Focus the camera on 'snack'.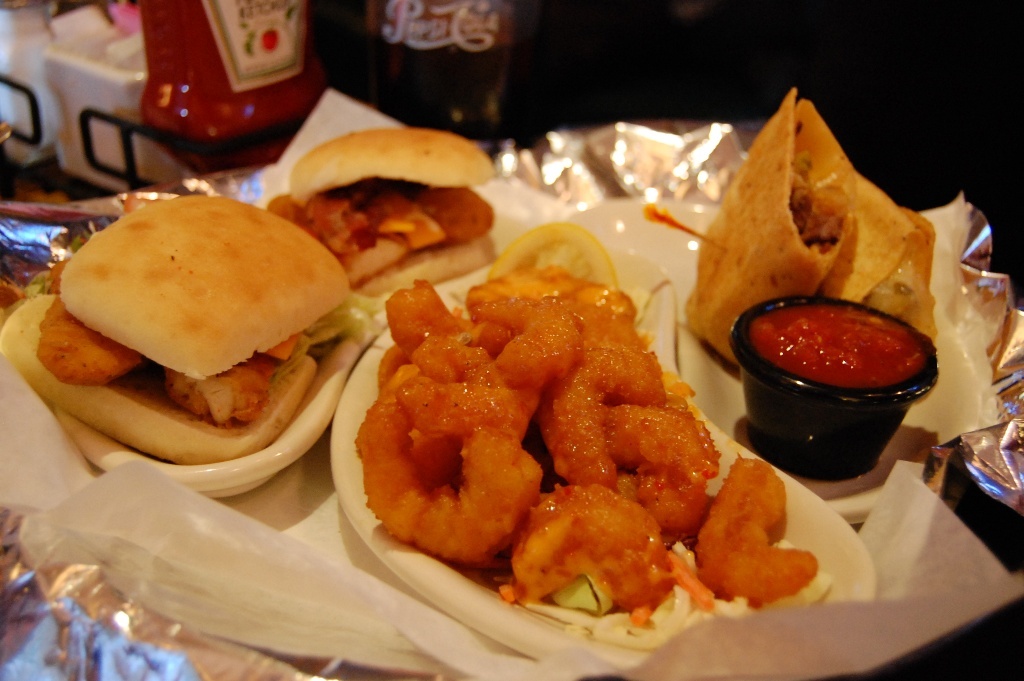
Focus region: <box>331,283,739,622</box>.
